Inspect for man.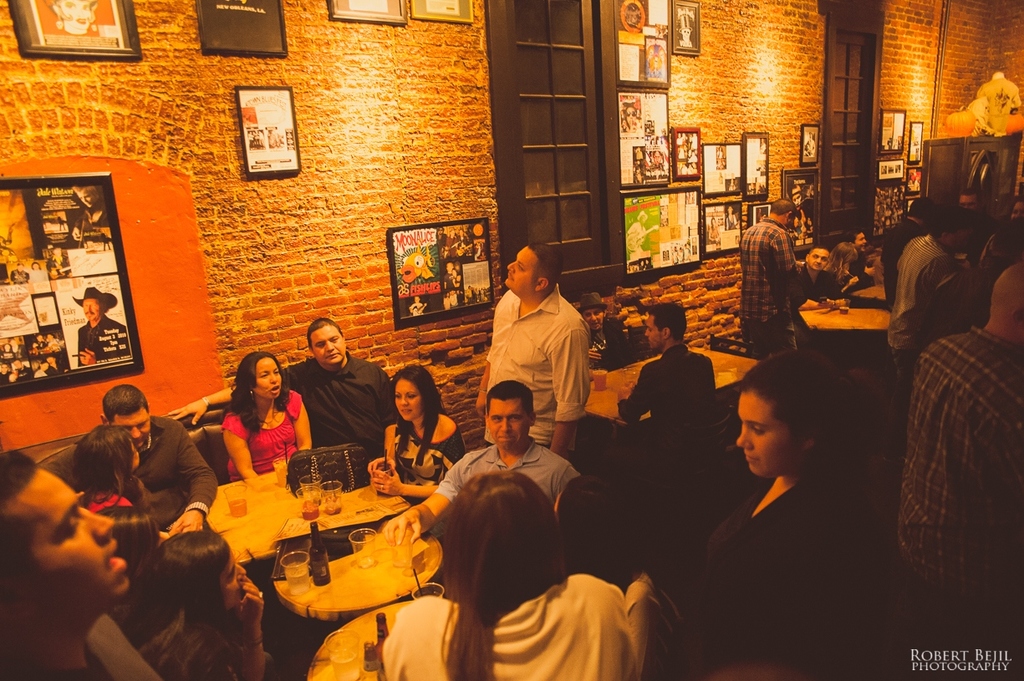
Inspection: crop(71, 286, 134, 374).
